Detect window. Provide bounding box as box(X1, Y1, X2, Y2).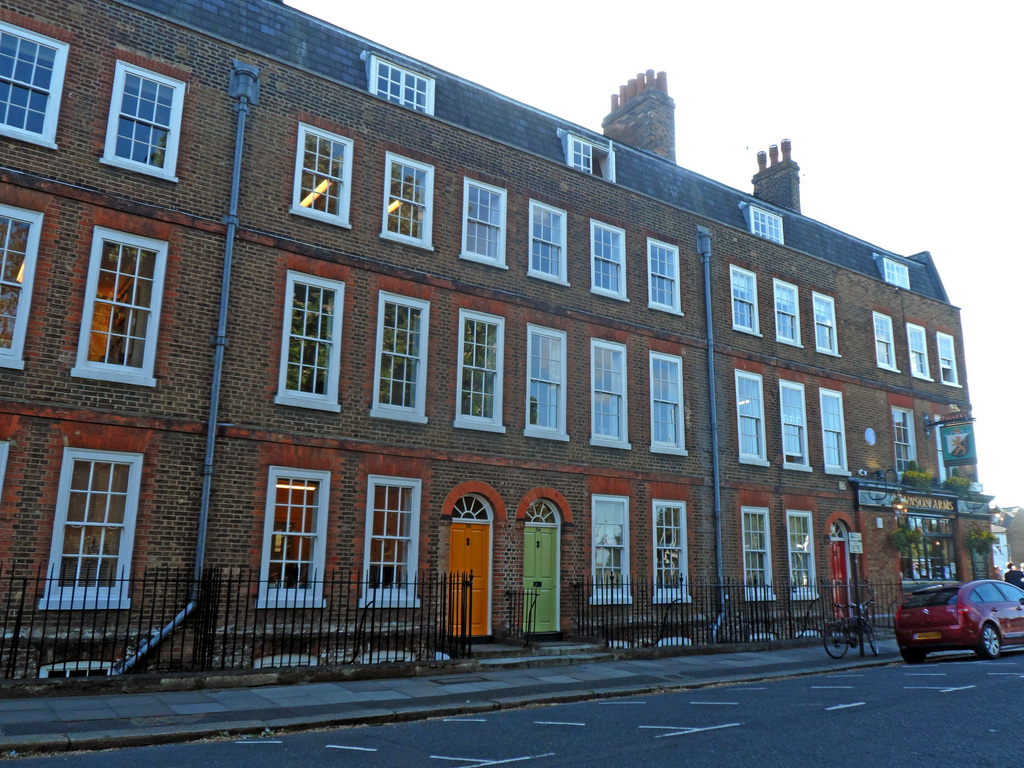
box(458, 301, 509, 440).
